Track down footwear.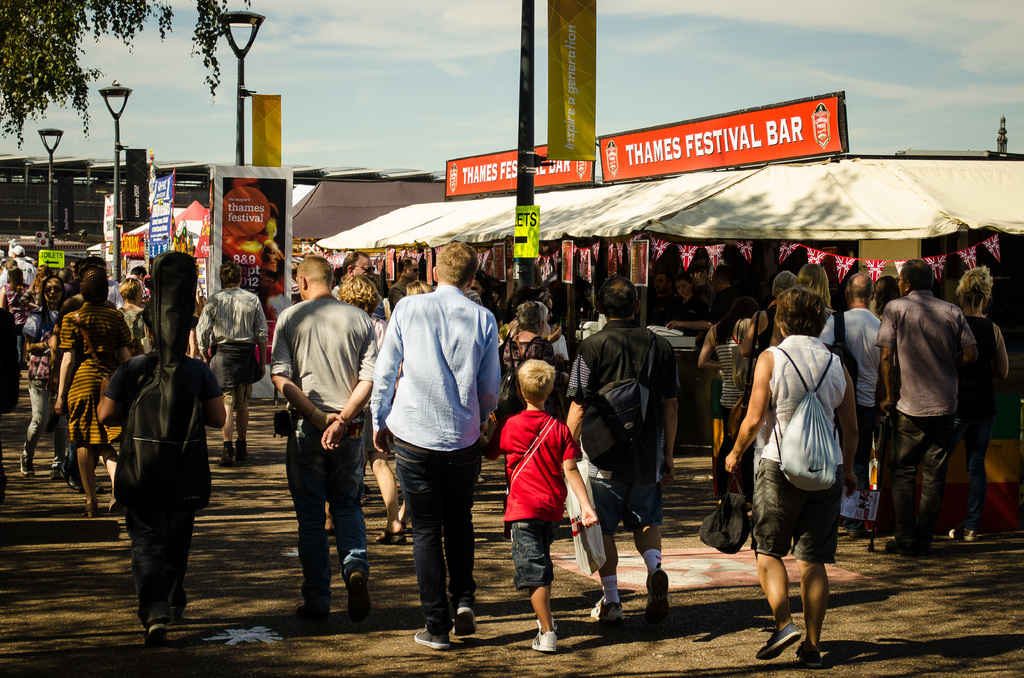
Tracked to [x1=343, y1=567, x2=369, y2=617].
